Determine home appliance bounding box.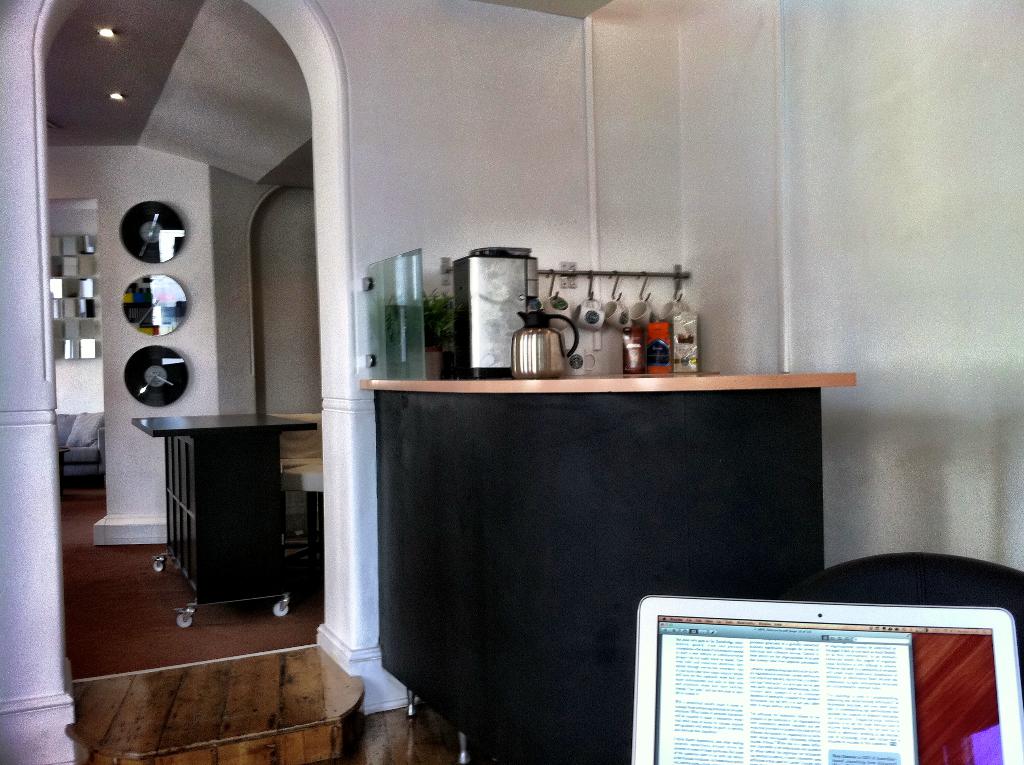
Determined: (left=633, top=595, right=1023, bottom=764).
